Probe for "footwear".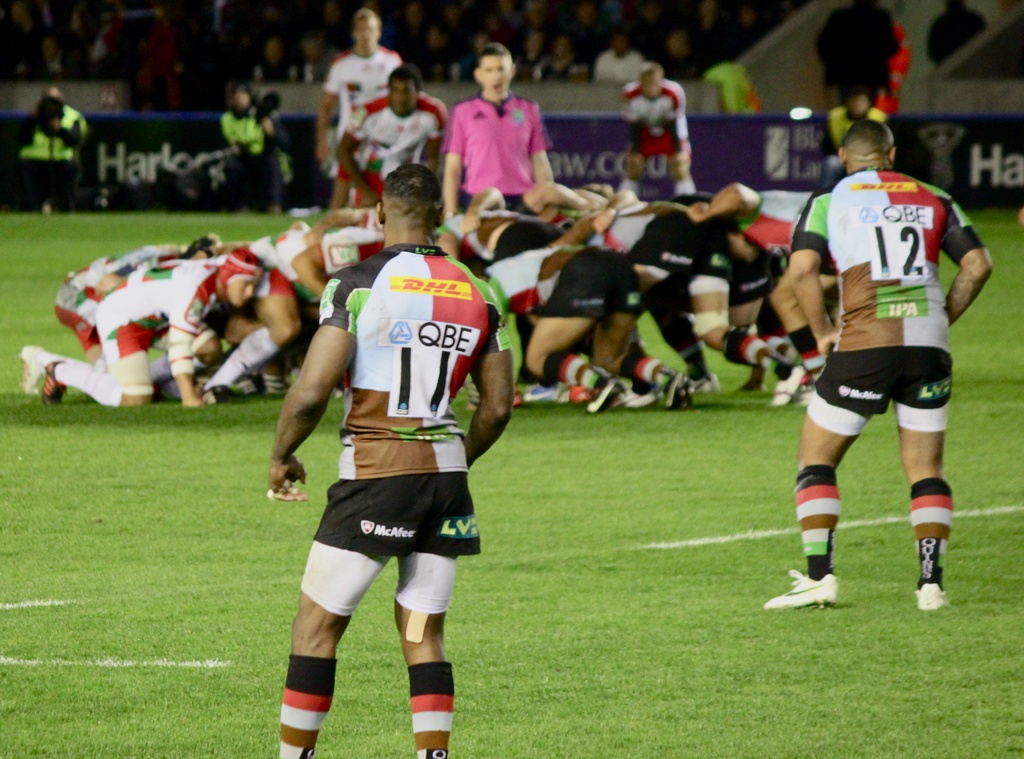
Probe result: crop(41, 358, 66, 406).
